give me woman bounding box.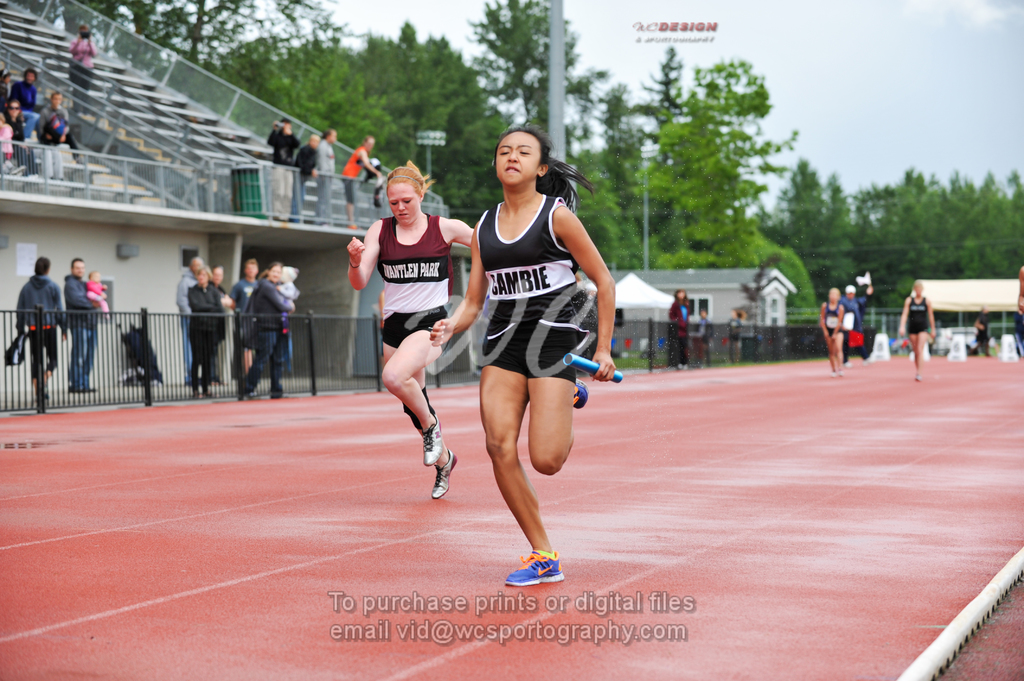
BBox(63, 22, 101, 113).
